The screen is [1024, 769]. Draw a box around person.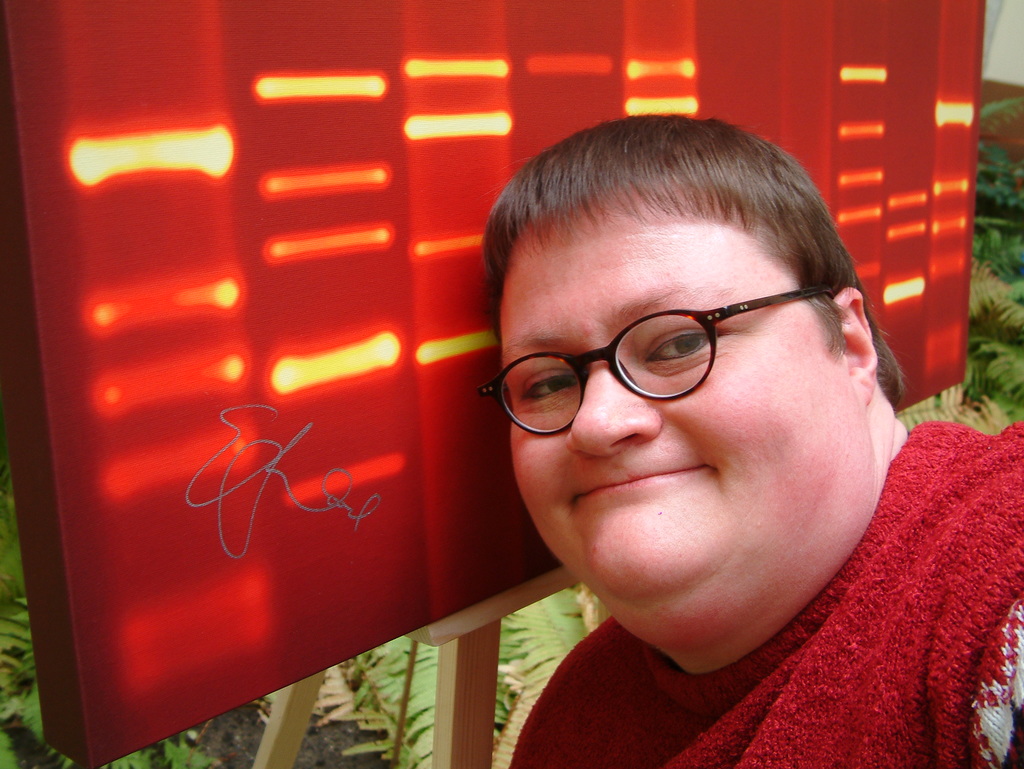
x1=359, y1=94, x2=977, y2=762.
